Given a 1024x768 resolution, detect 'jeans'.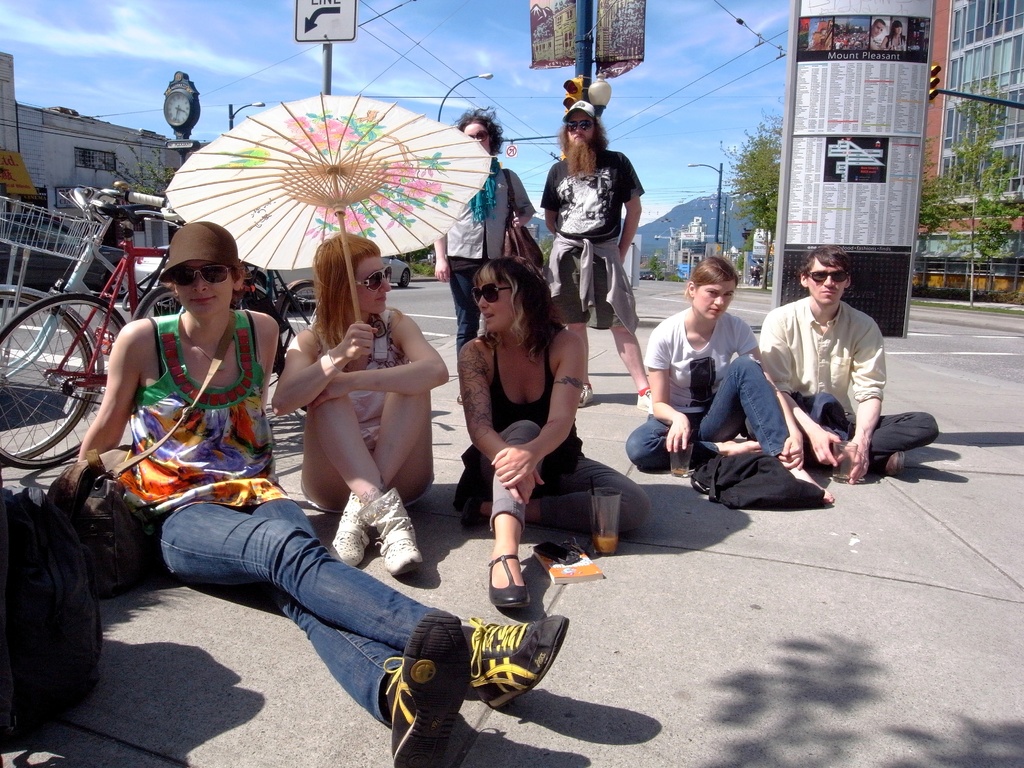
159,500,433,732.
